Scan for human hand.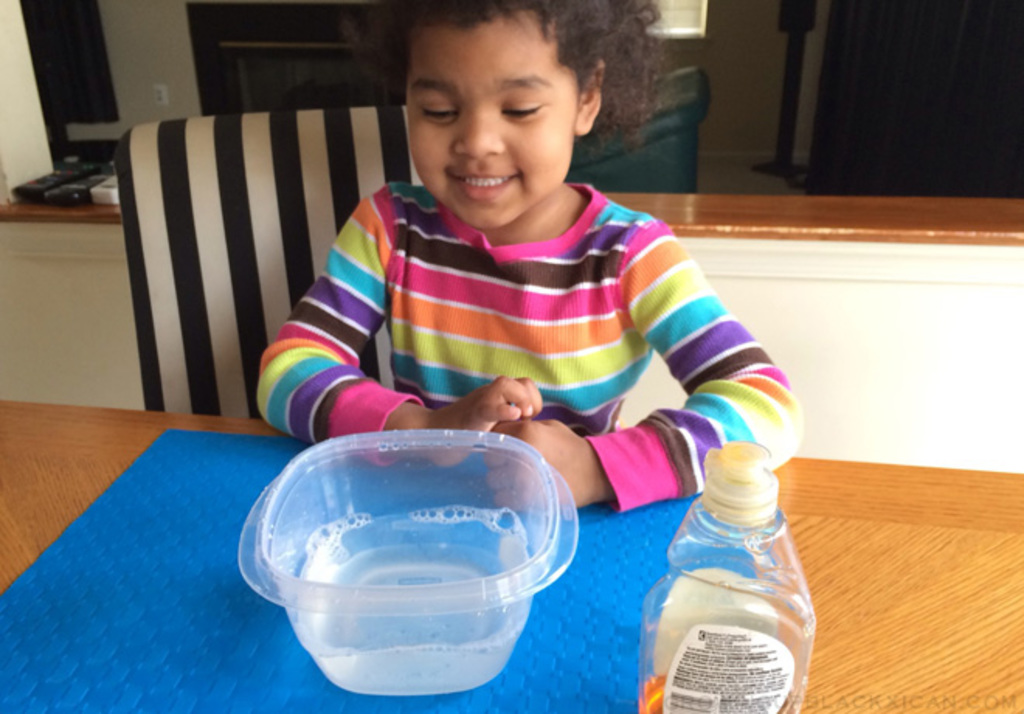
Scan result: <bbox>479, 416, 602, 509</bbox>.
